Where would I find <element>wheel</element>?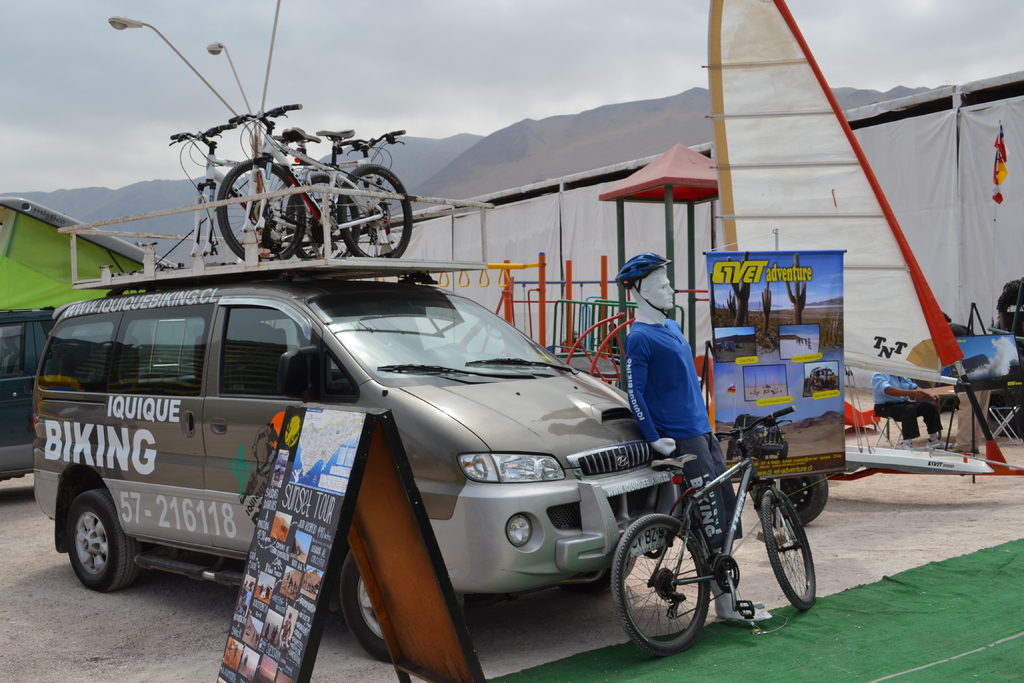
At Rect(218, 157, 306, 259).
